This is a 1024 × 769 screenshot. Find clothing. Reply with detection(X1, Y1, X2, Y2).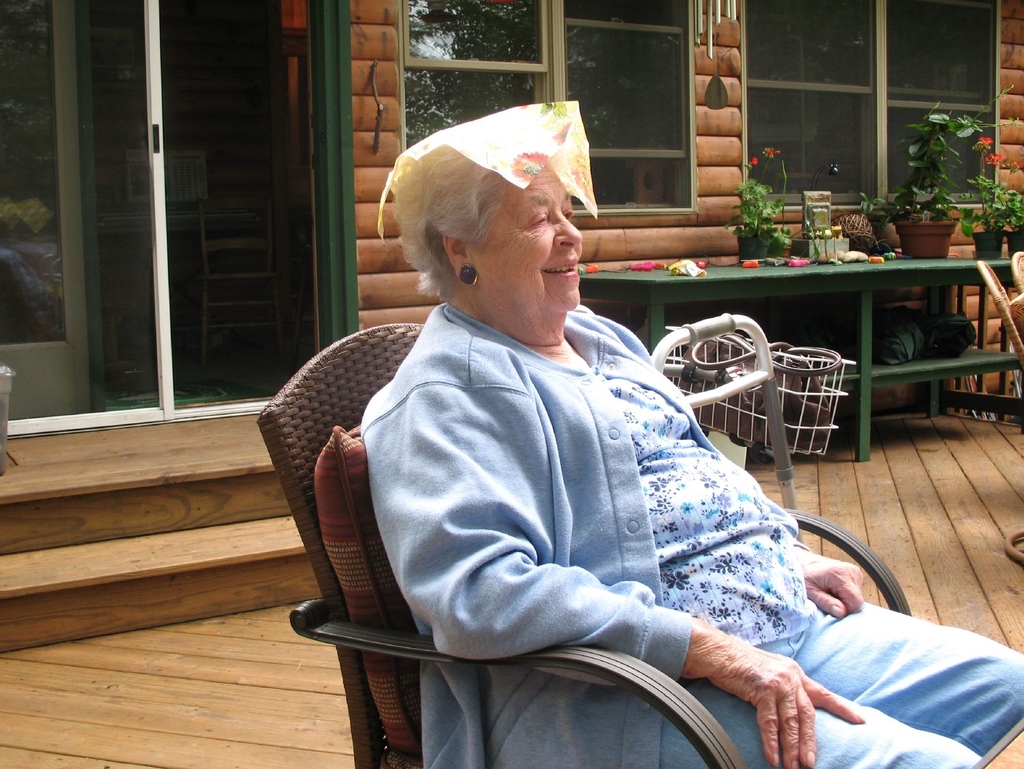
detection(321, 246, 877, 742).
